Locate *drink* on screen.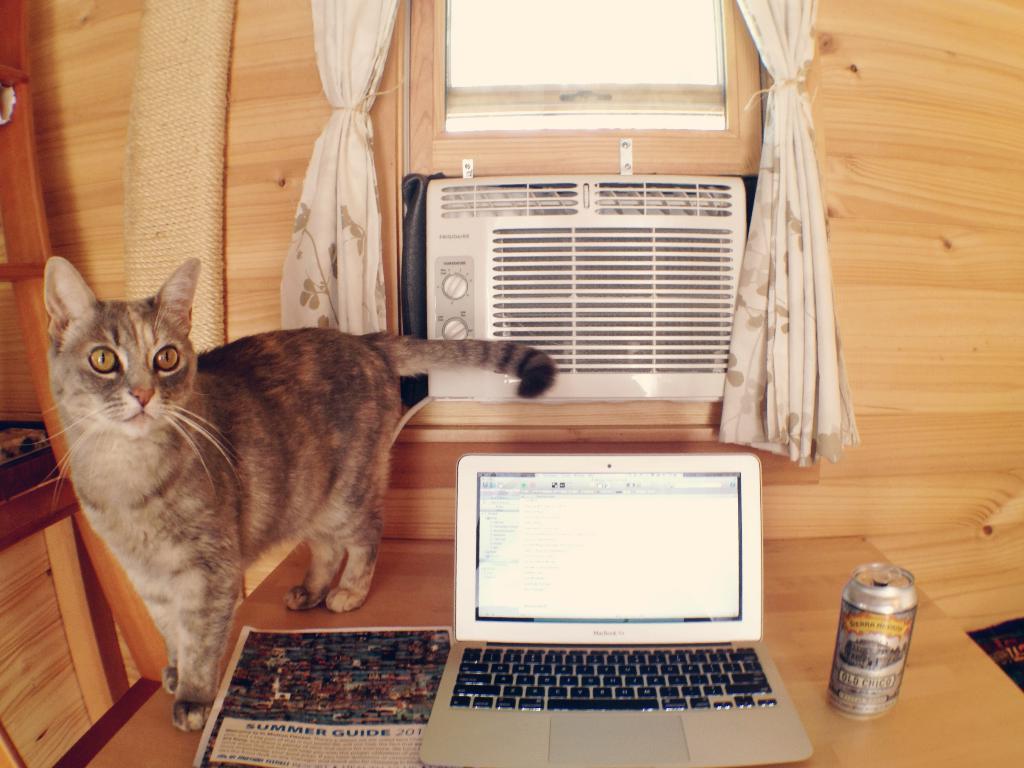
On screen at (826,562,915,729).
